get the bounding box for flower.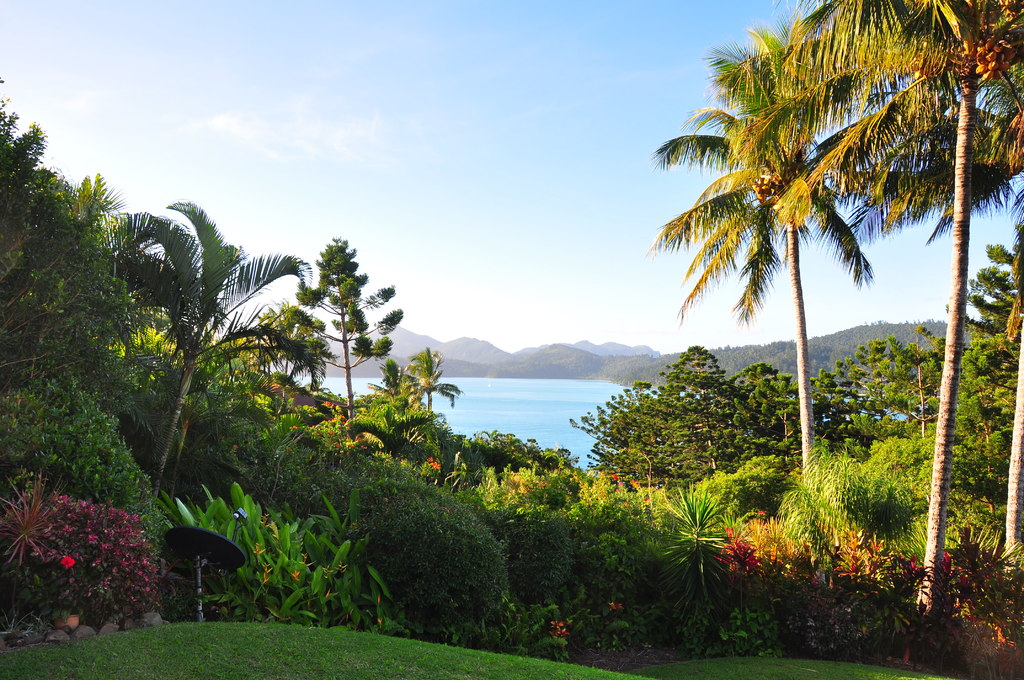
(261, 560, 271, 586).
